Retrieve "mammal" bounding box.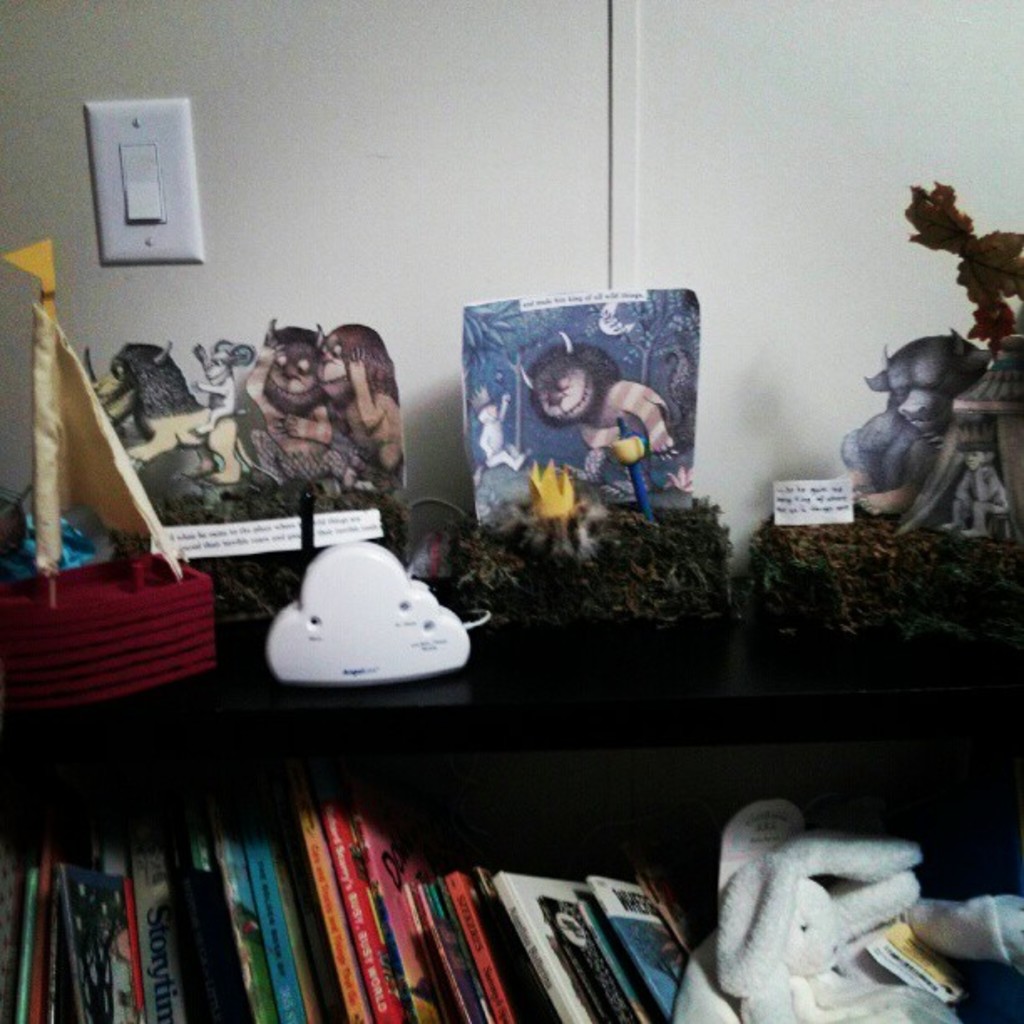
Bounding box: Rect(709, 820, 1022, 1022).
